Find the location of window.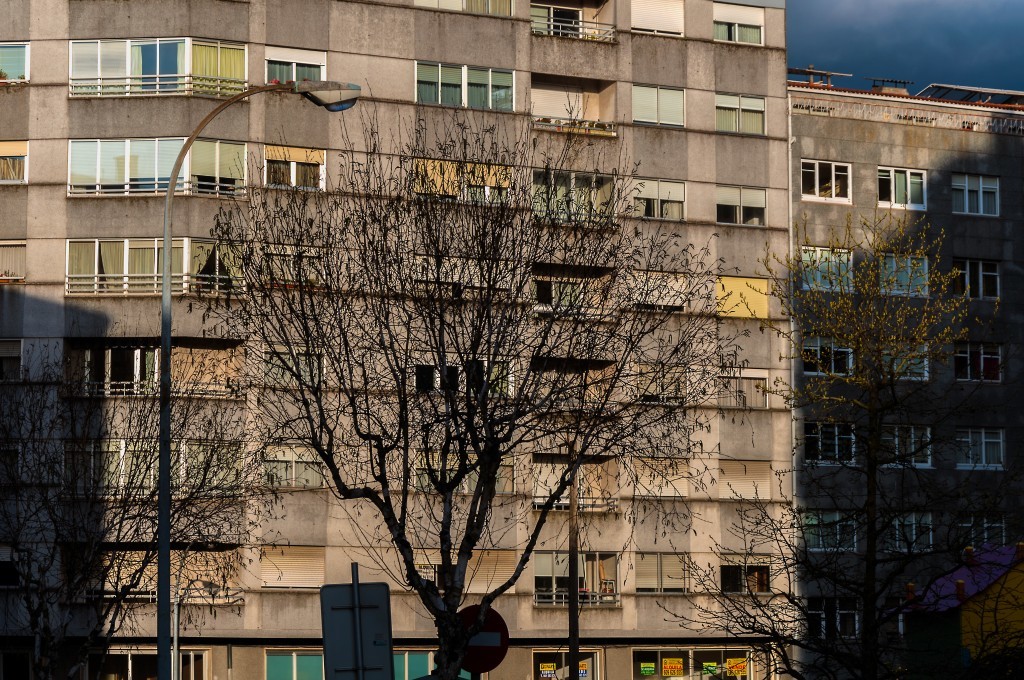
Location: (left=633, top=271, right=691, bottom=313).
